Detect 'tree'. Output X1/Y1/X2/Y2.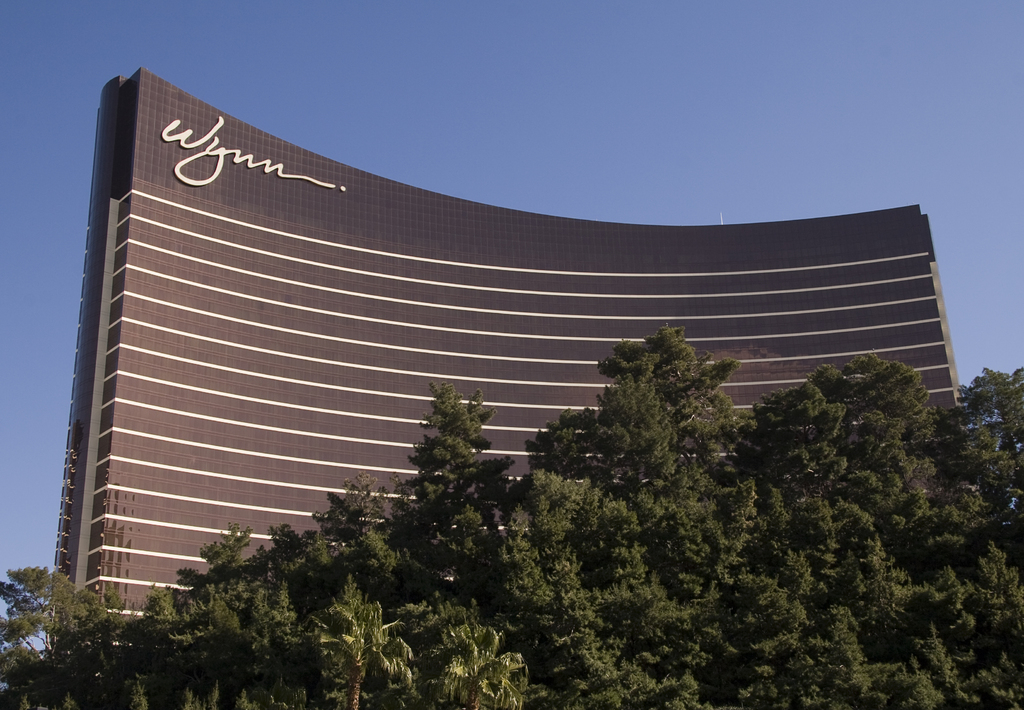
307/588/412/709.
